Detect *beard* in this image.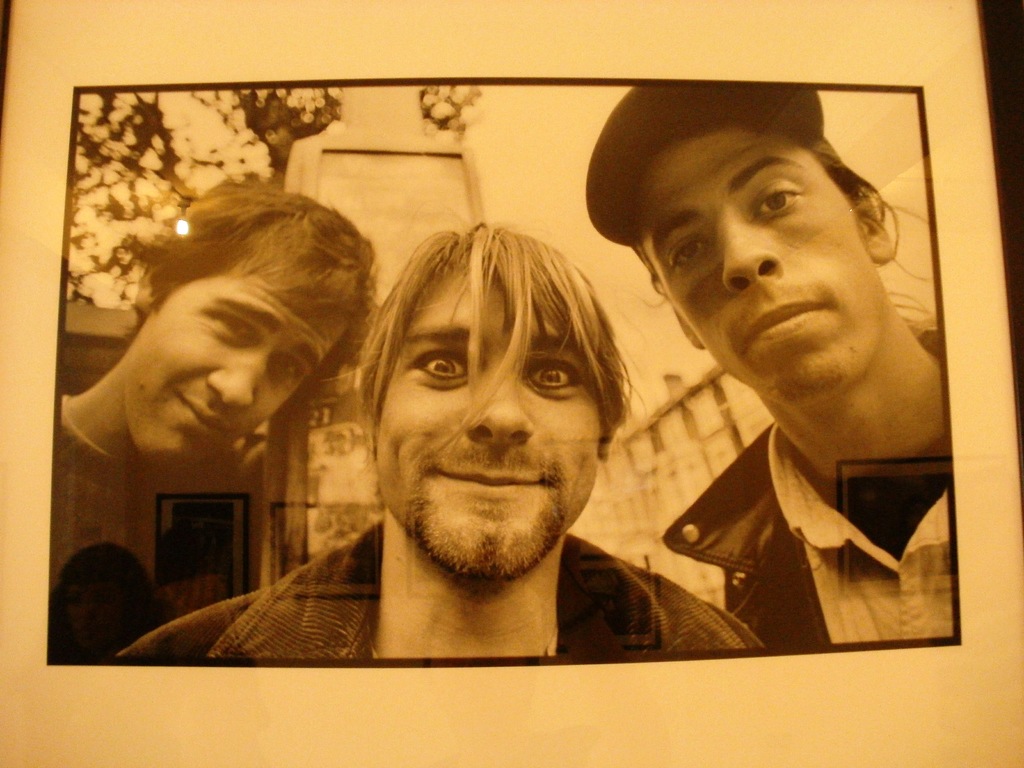
Detection: [x1=405, y1=451, x2=570, y2=587].
